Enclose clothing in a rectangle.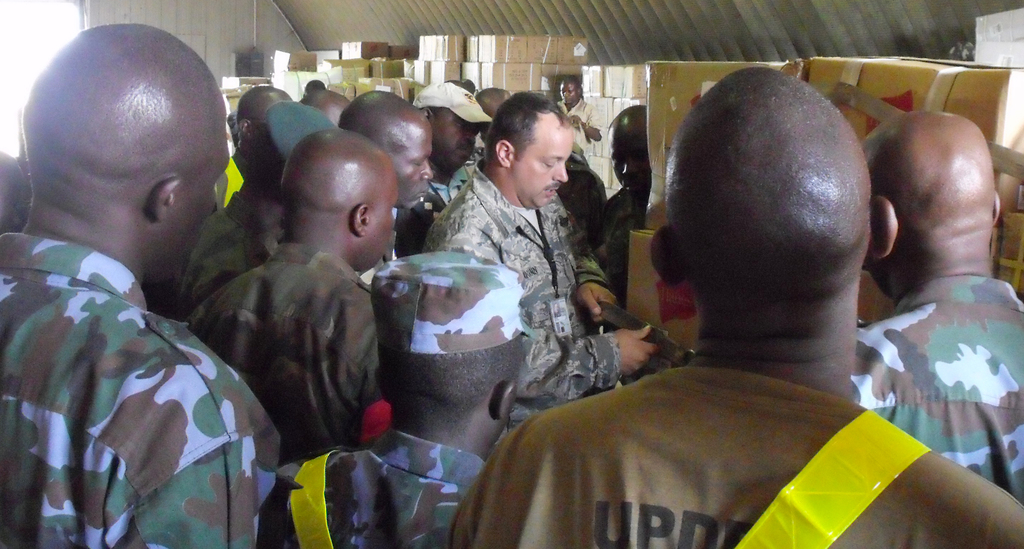
locate(436, 366, 1023, 548).
